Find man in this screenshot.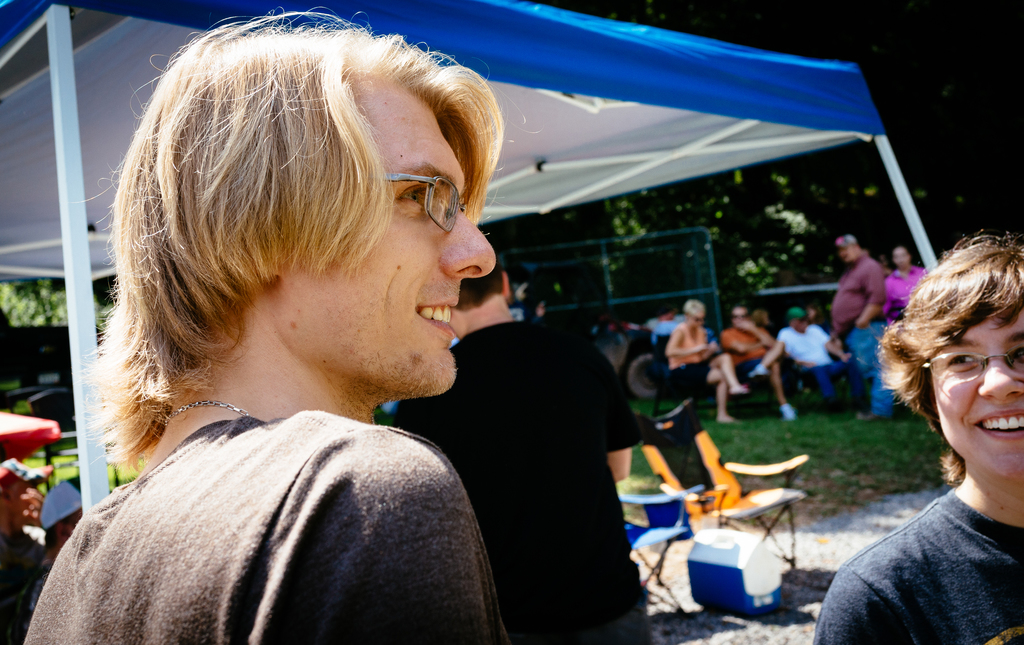
The bounding box for man is 19 3 539 644.
